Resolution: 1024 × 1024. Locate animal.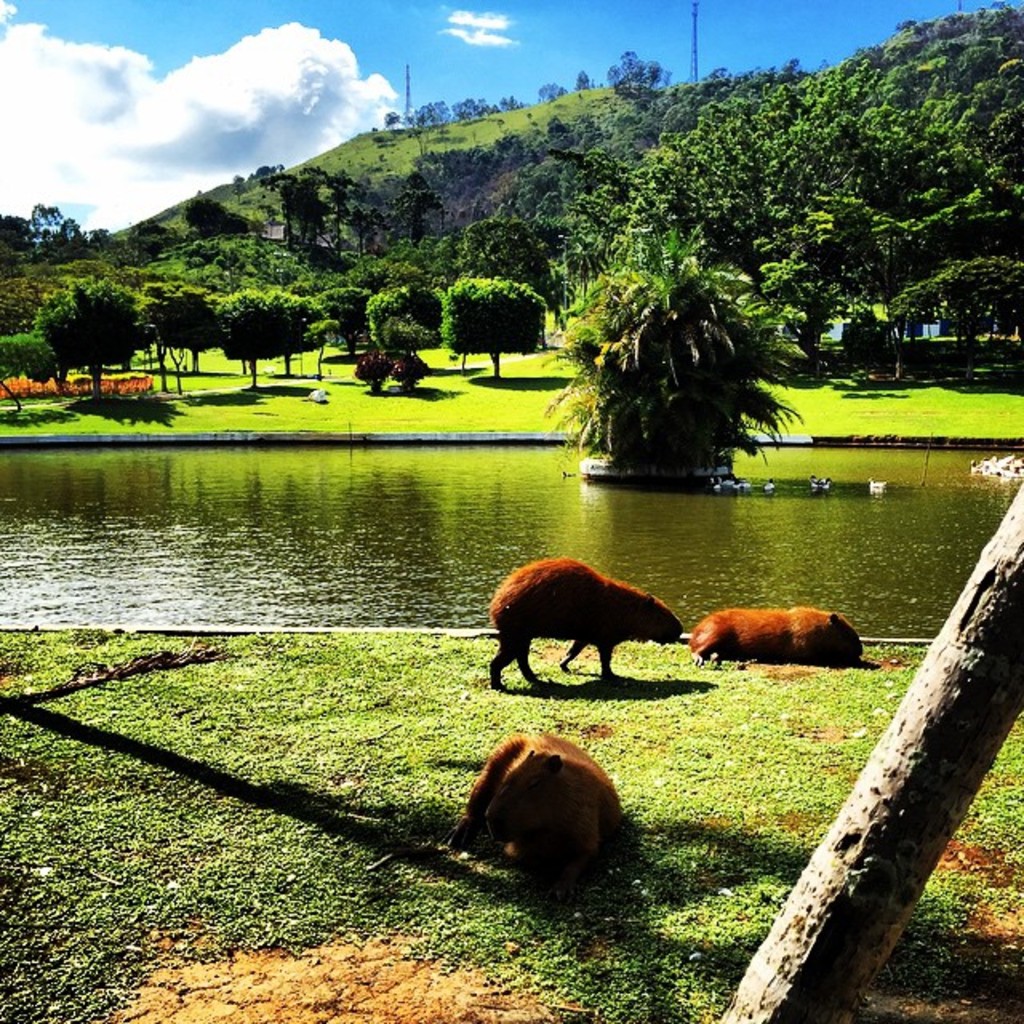
Rect(675, 608, 870, 675).
